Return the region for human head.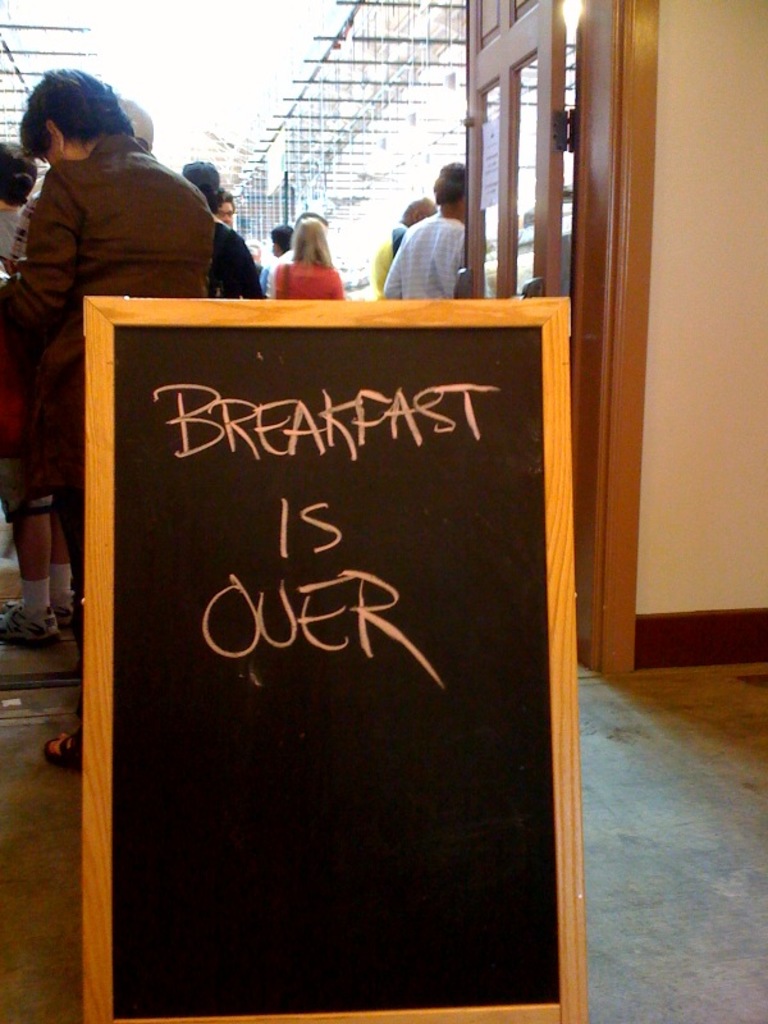
216,188,234,232.
